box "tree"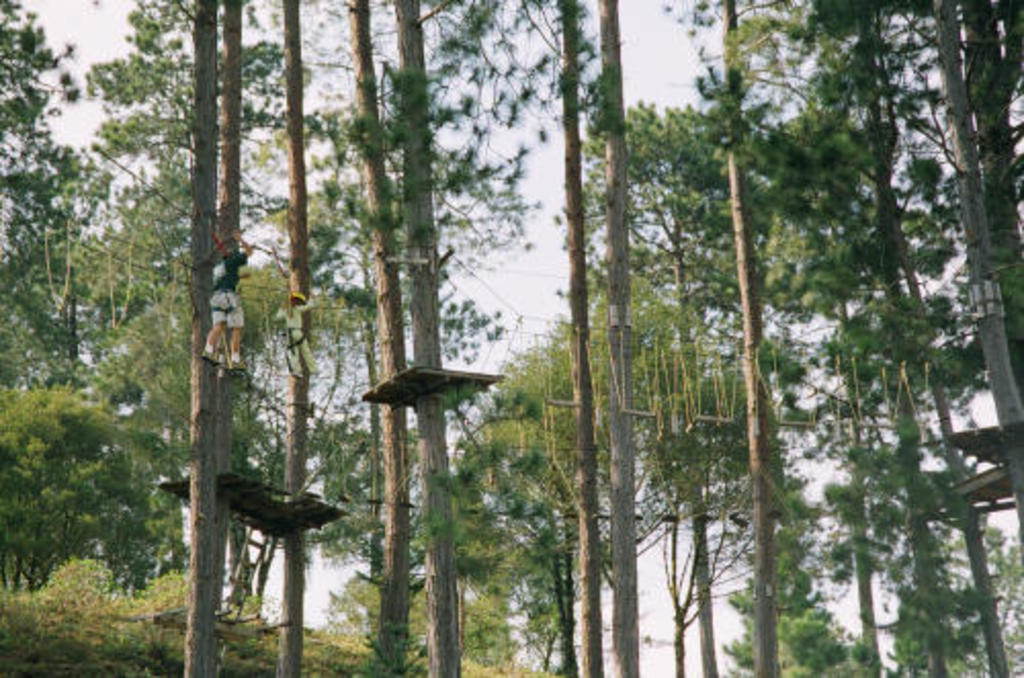
82/0/293/483
